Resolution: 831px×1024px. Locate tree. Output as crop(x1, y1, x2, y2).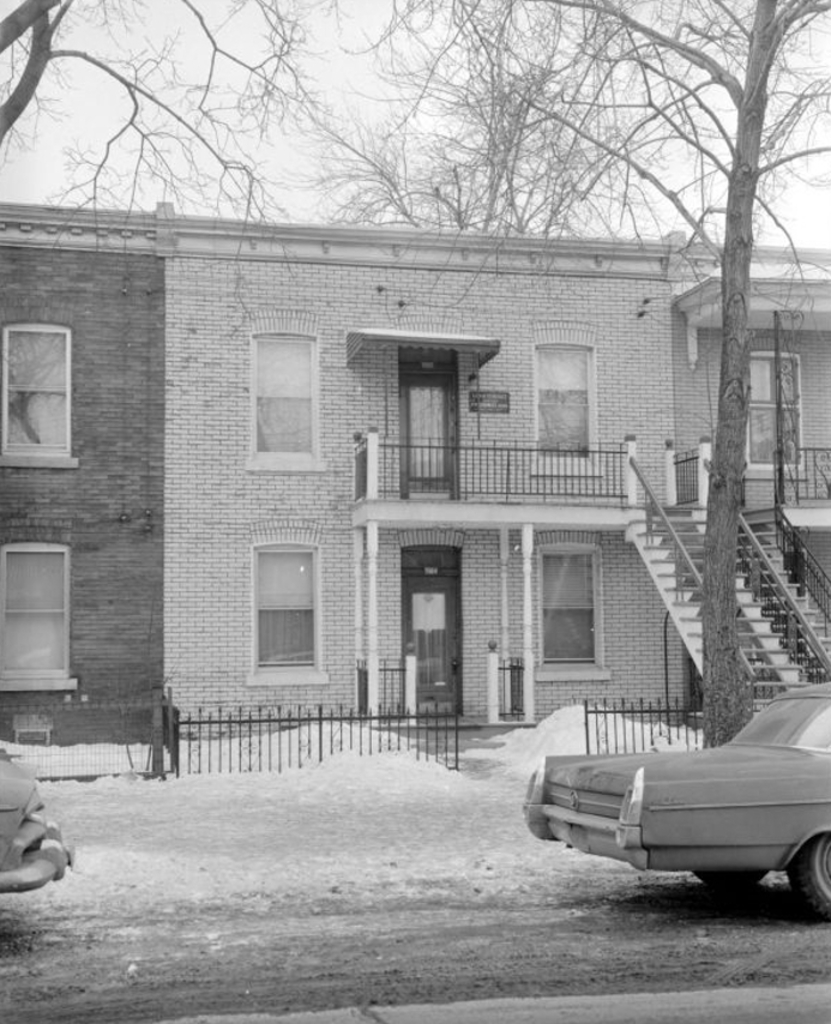
crop(0, 0, 305, 331).
